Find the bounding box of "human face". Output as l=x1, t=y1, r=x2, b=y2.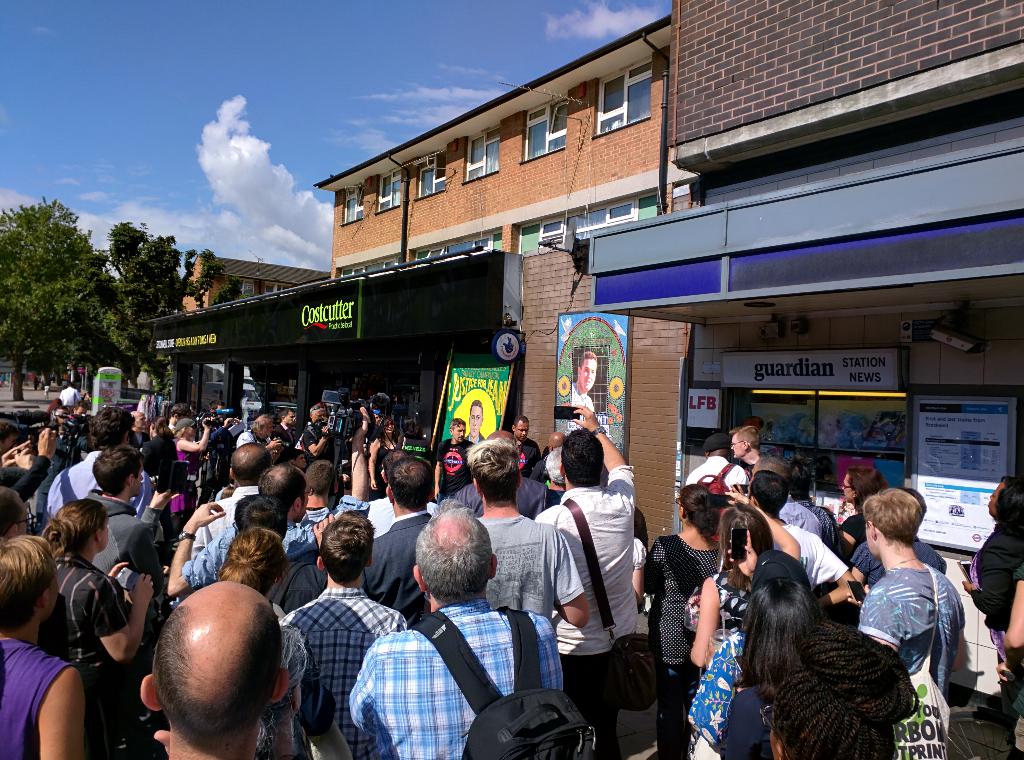
l=291, t=455, r=304, b=469.
